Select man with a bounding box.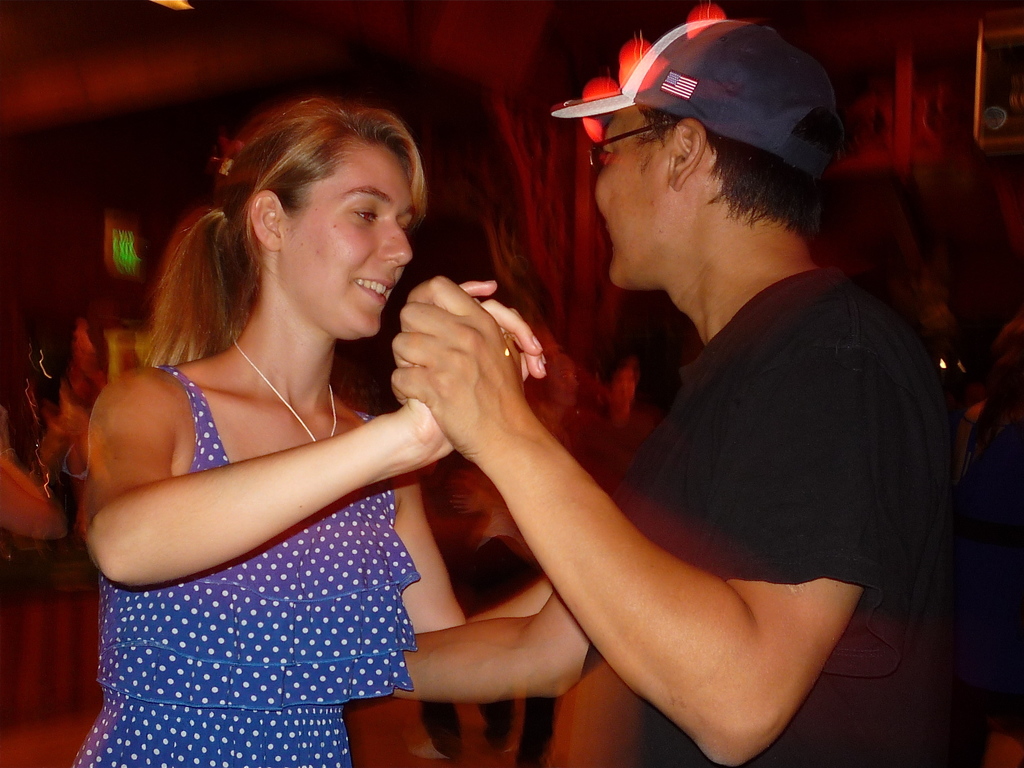
<box>308,22,957,756</box>.
